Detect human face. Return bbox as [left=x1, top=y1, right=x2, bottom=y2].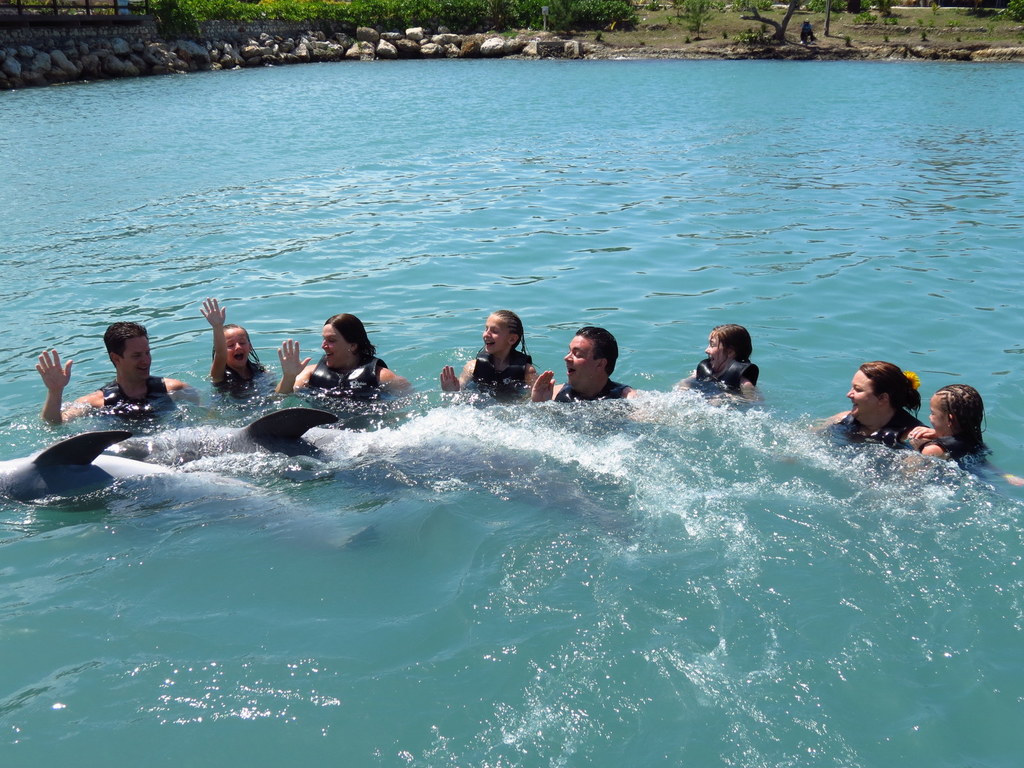
[left=321, top=325, right=348, bottom=368].
